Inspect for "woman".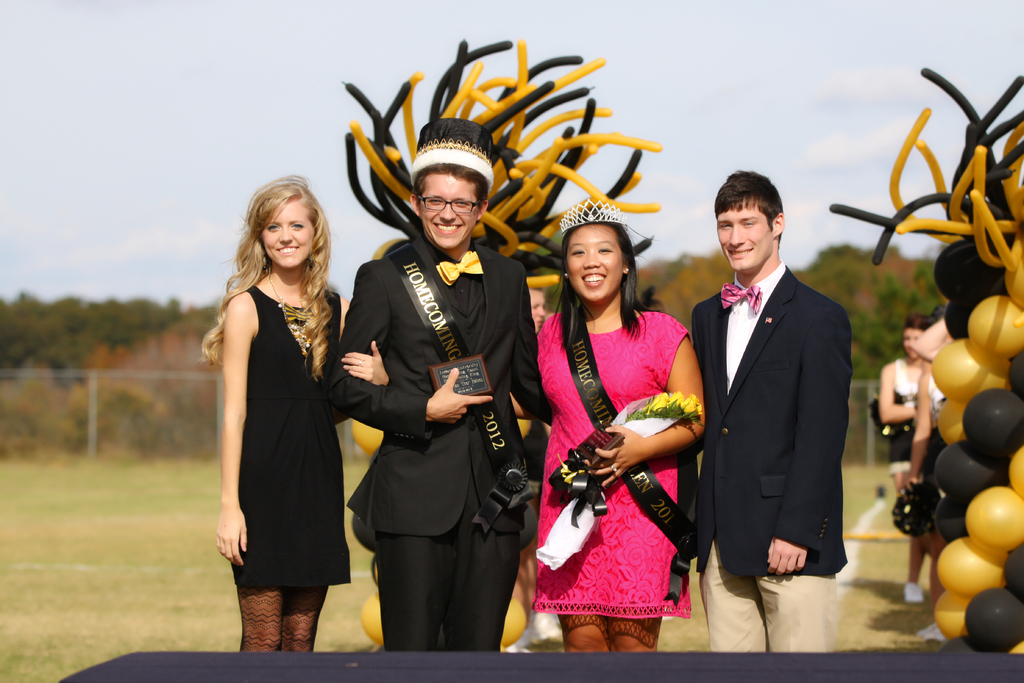
Inspection: <box>536,204,706,653</box>.
